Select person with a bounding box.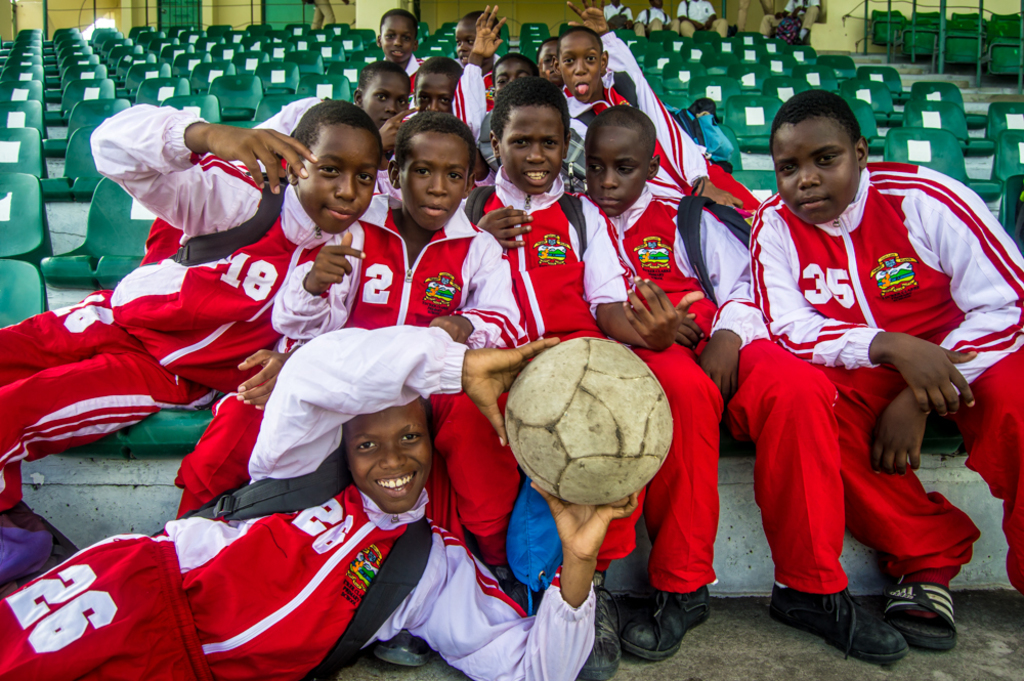
box(602, 0, 632, 32).
